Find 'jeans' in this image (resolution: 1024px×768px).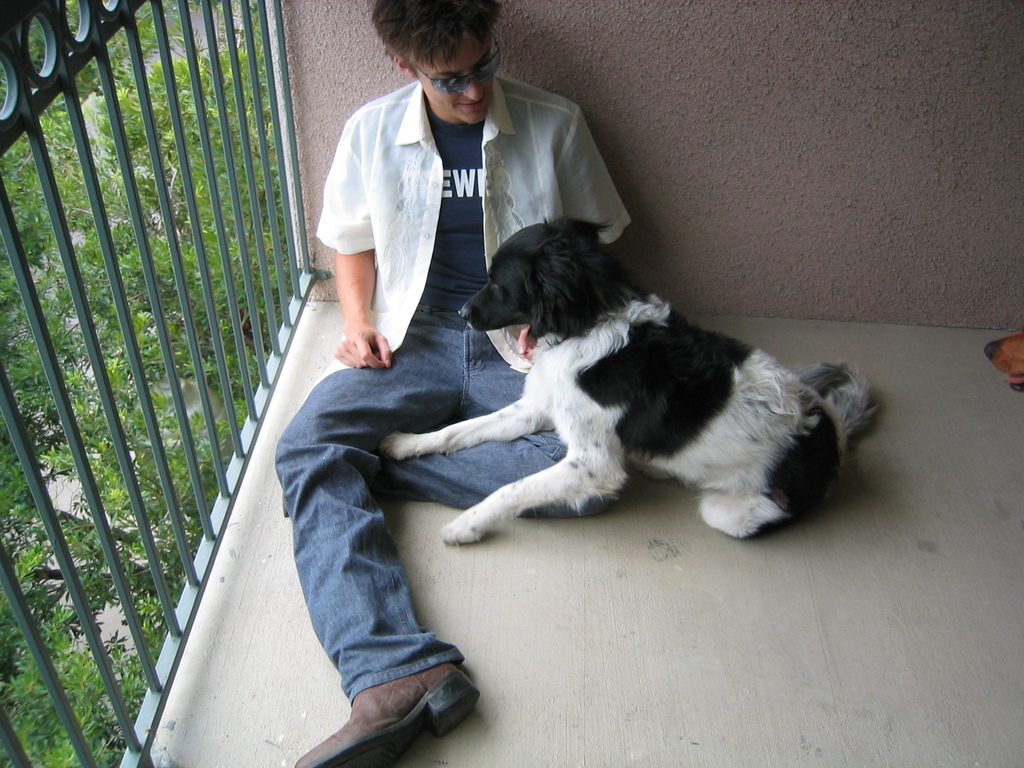
box(272, 323, 618, 717).
